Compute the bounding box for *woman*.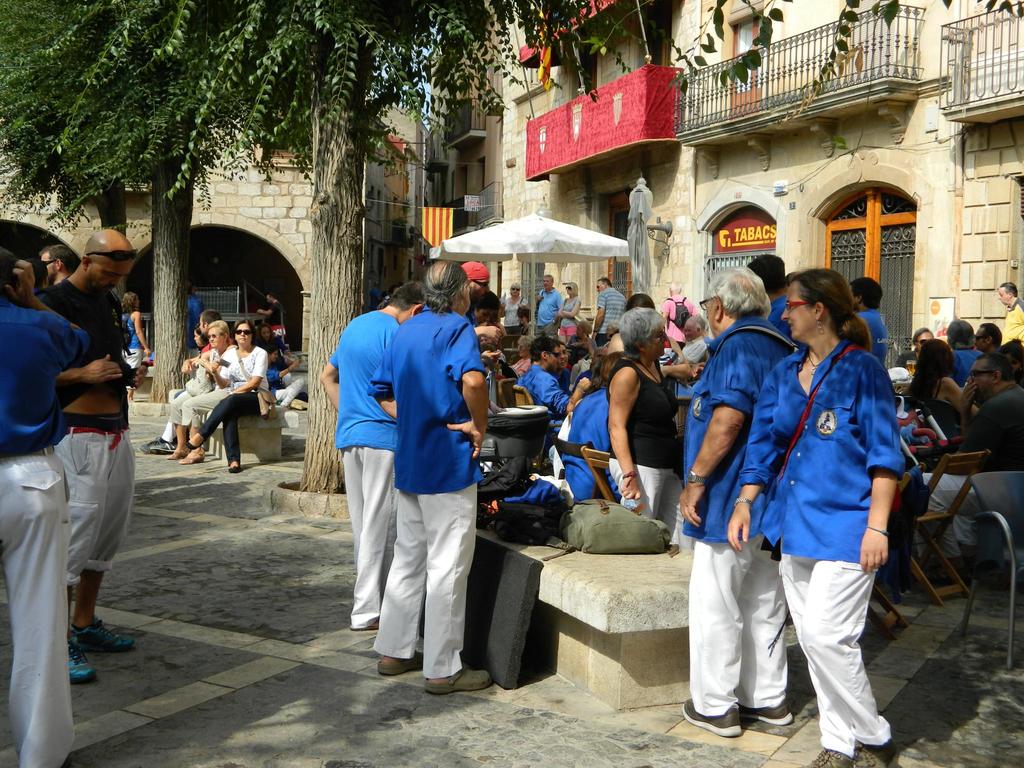
189/320/271/473.
